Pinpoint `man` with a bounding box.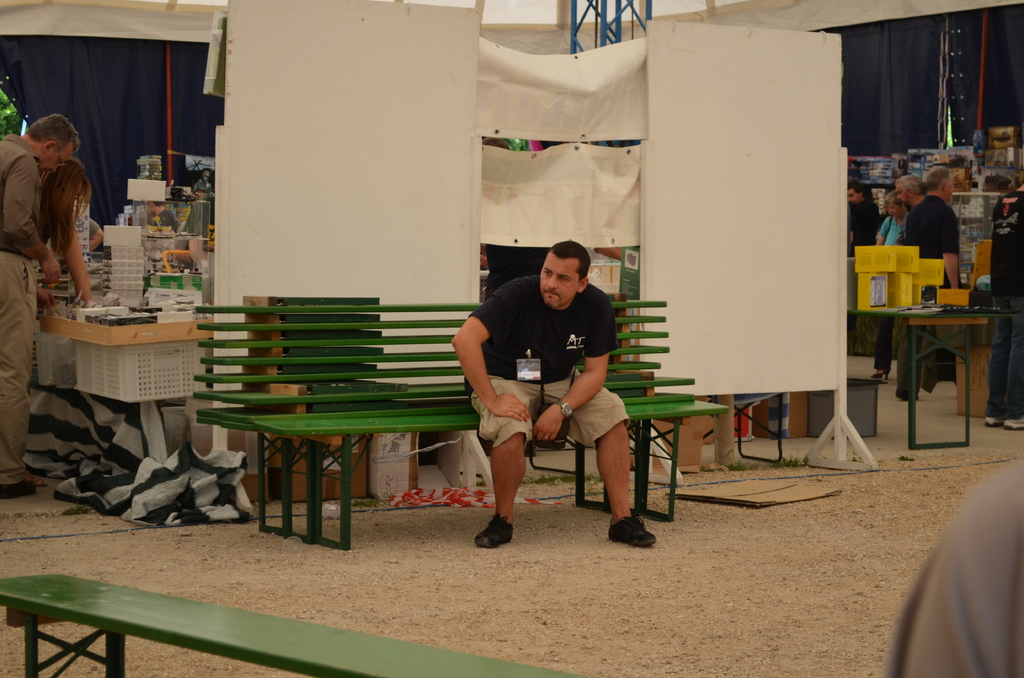
x1=981 y1=190 x2=1023 y2=436.
